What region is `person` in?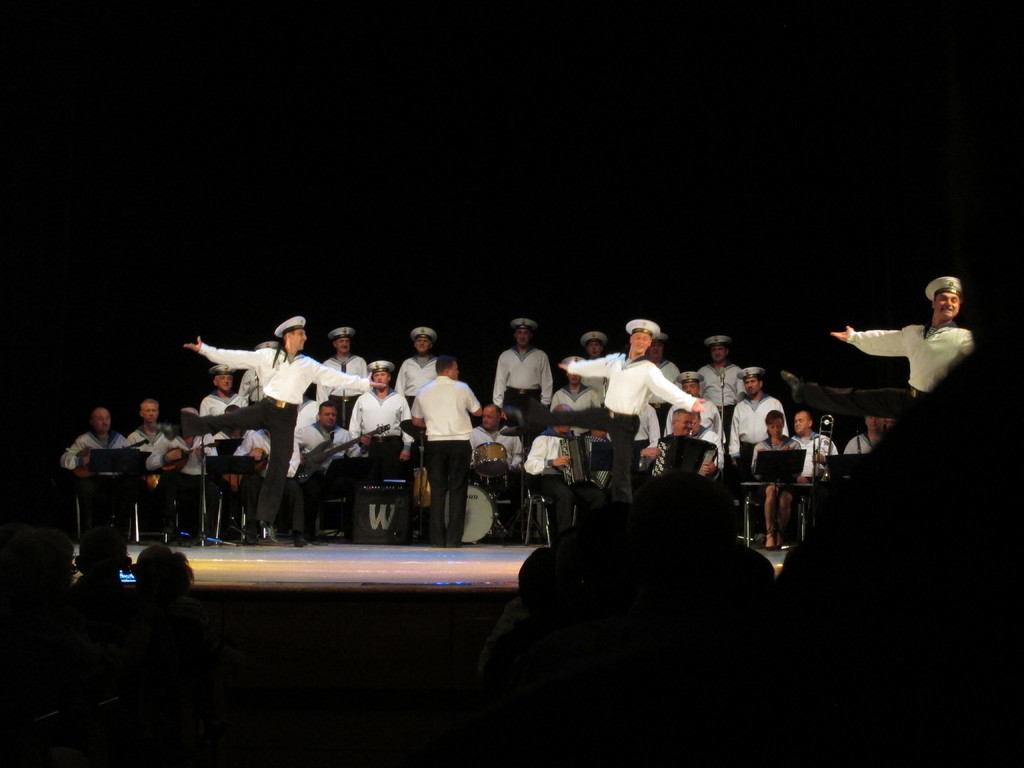
l=203, t=363, r=248, b=458.
